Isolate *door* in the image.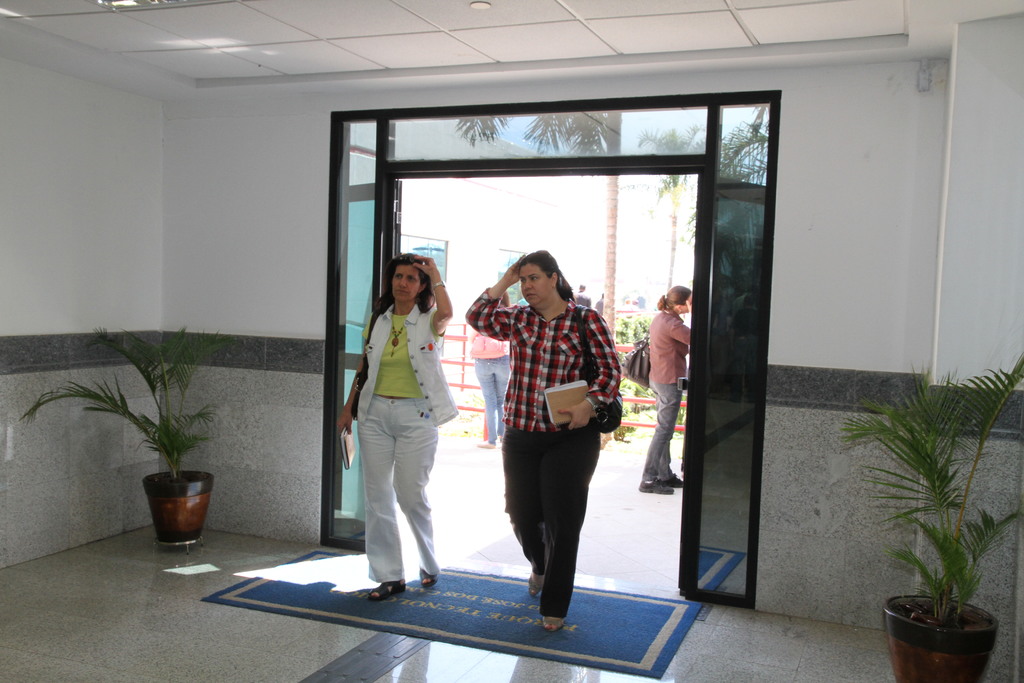
Isolated region: <region>678, 174, 767, 600</region>.
